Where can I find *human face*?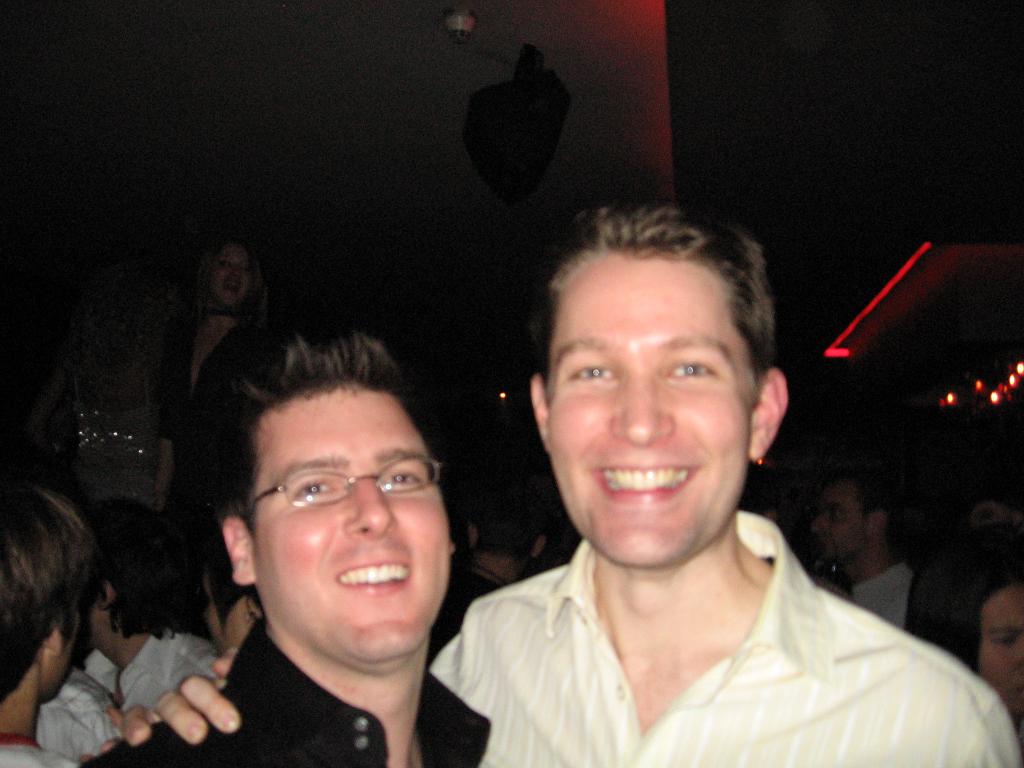
You can find it at (left=982, top=590, right=1023, bottom=723).
